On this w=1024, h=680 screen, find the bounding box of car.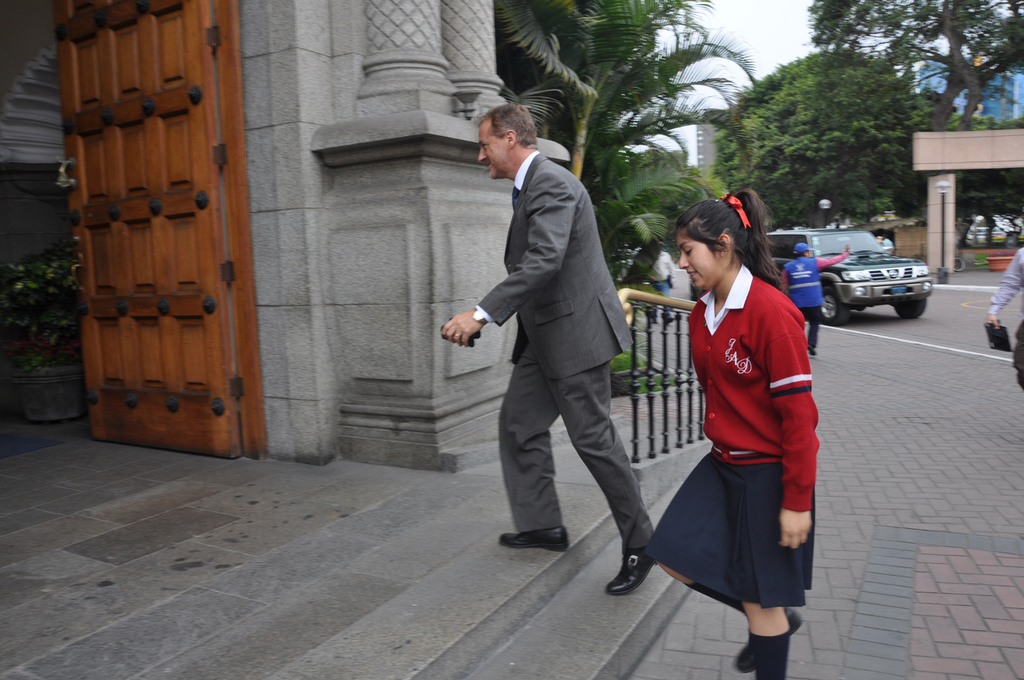
Bounding box: [x1=969, y1=211, x2=1023, y2=247].
